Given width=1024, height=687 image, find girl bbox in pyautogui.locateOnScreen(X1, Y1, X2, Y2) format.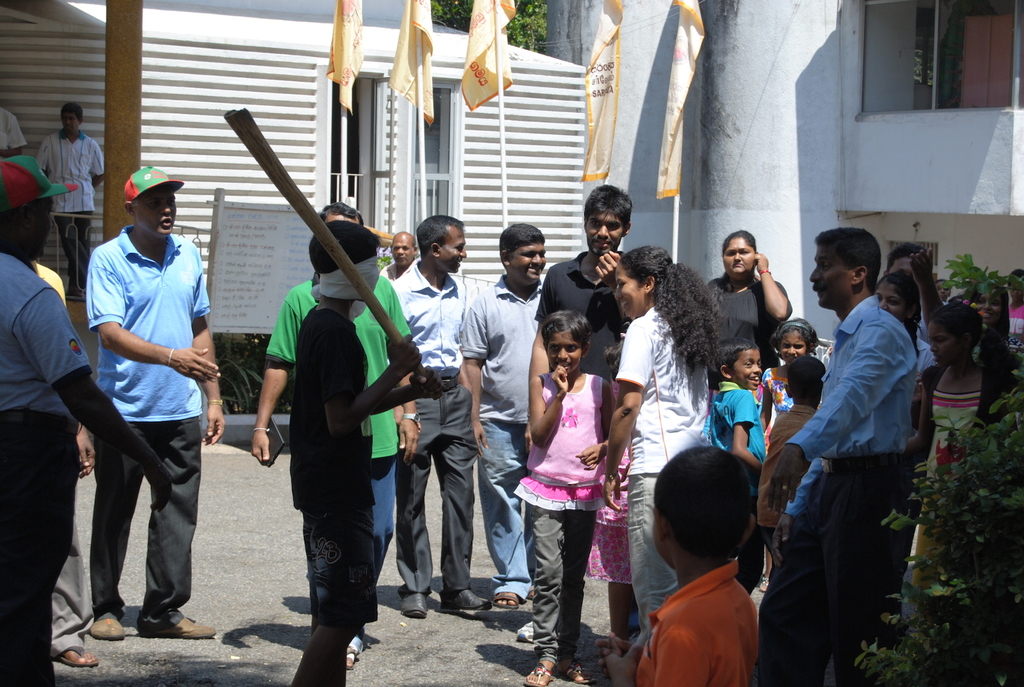
pyautogui.locateOnScreen(877, 269, 937, 412).
